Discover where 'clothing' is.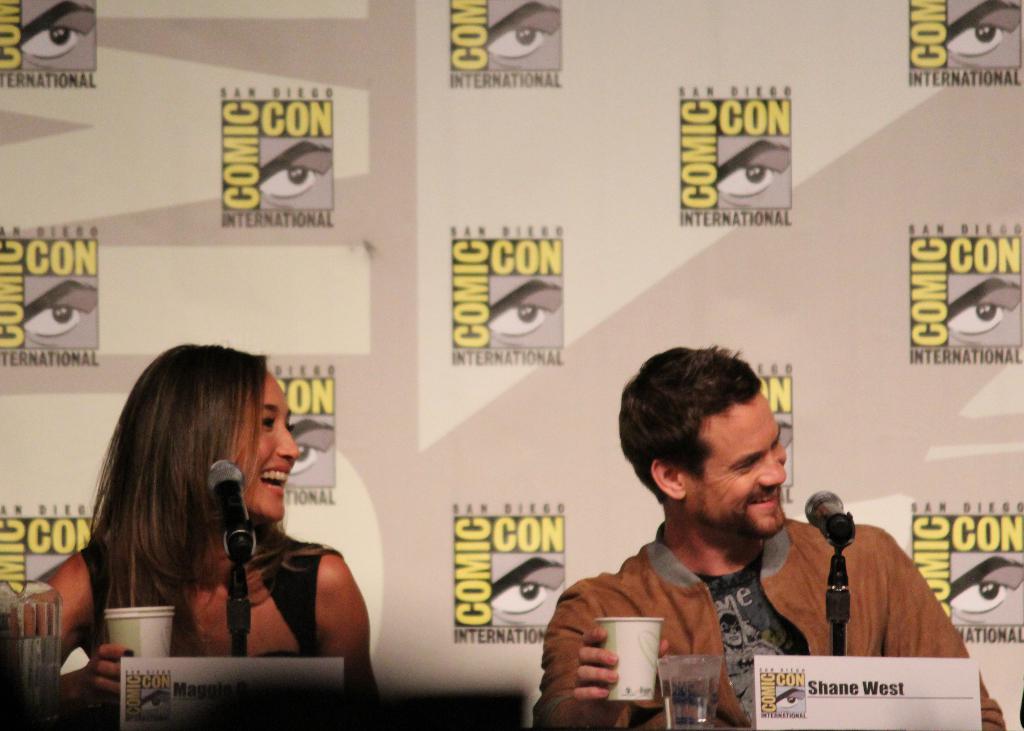
Discovered at 538:470:924:711.
